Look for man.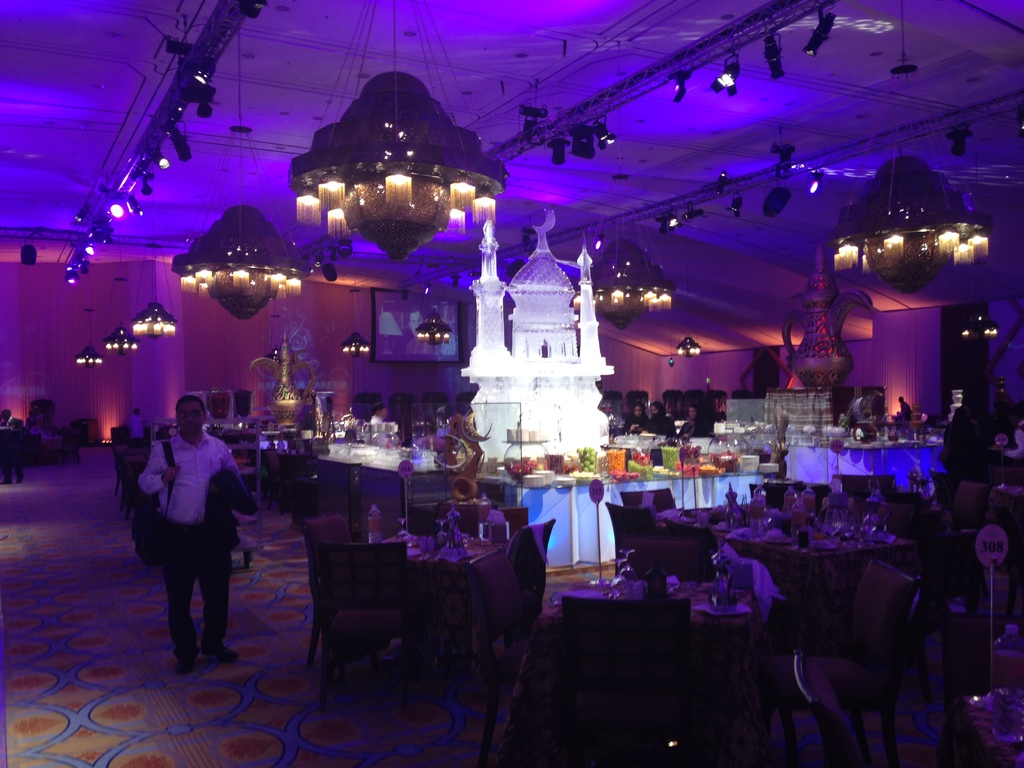
Found: region(365, 405, 388, 445).
